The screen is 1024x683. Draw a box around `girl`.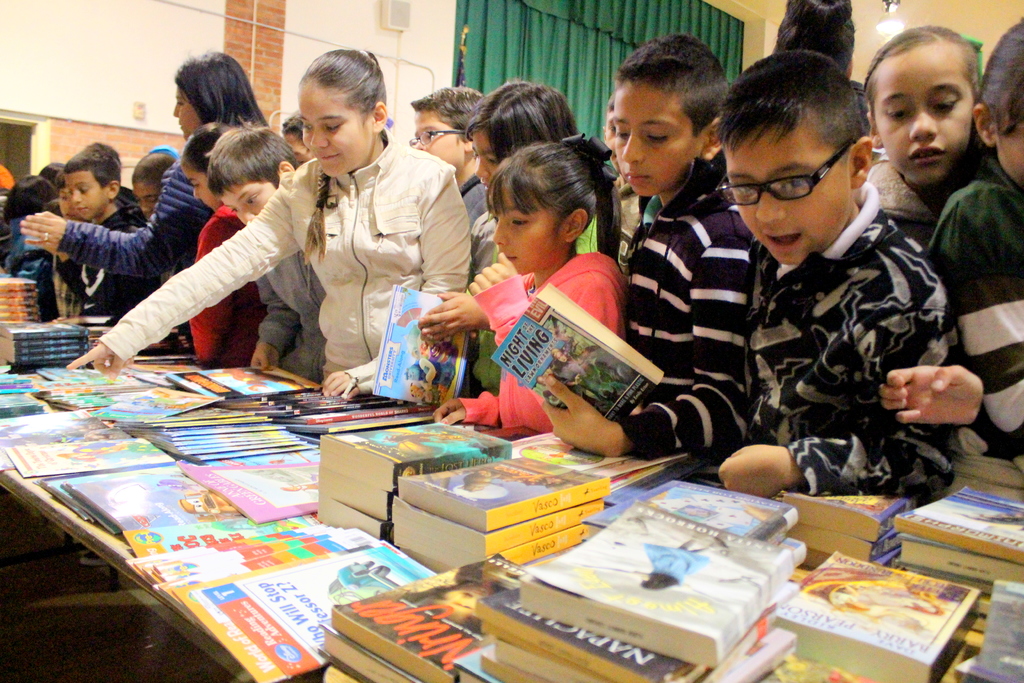
detection(420, 79, 609, 398).
